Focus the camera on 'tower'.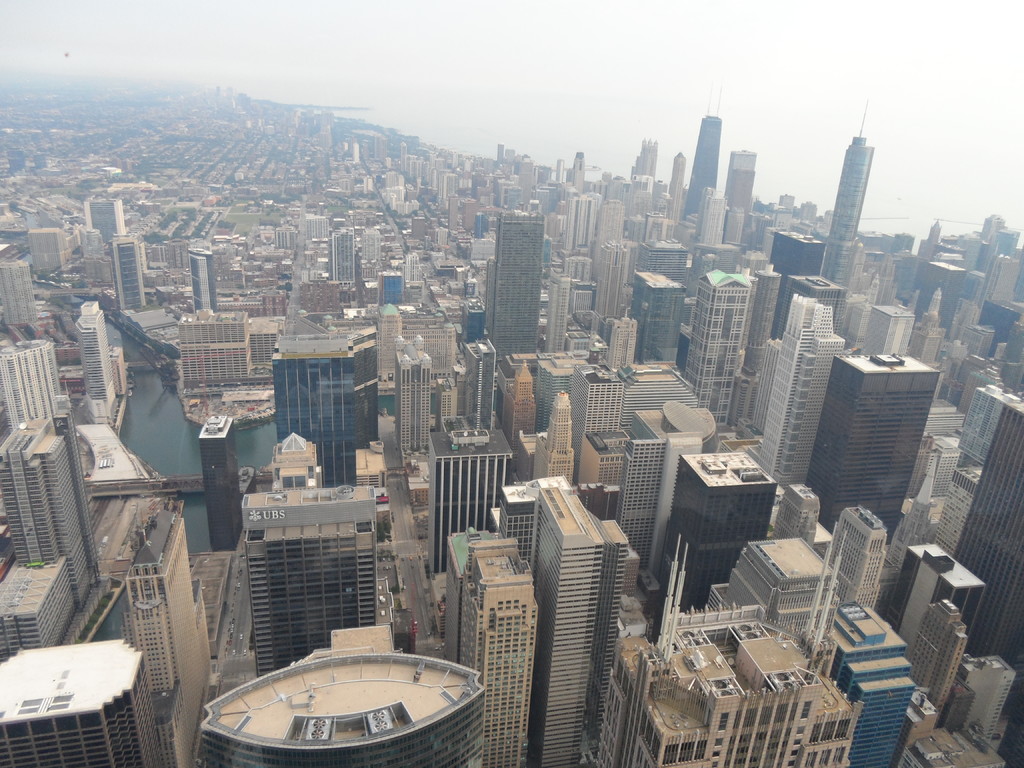
Focus region: [934, 451, 988, 554].
